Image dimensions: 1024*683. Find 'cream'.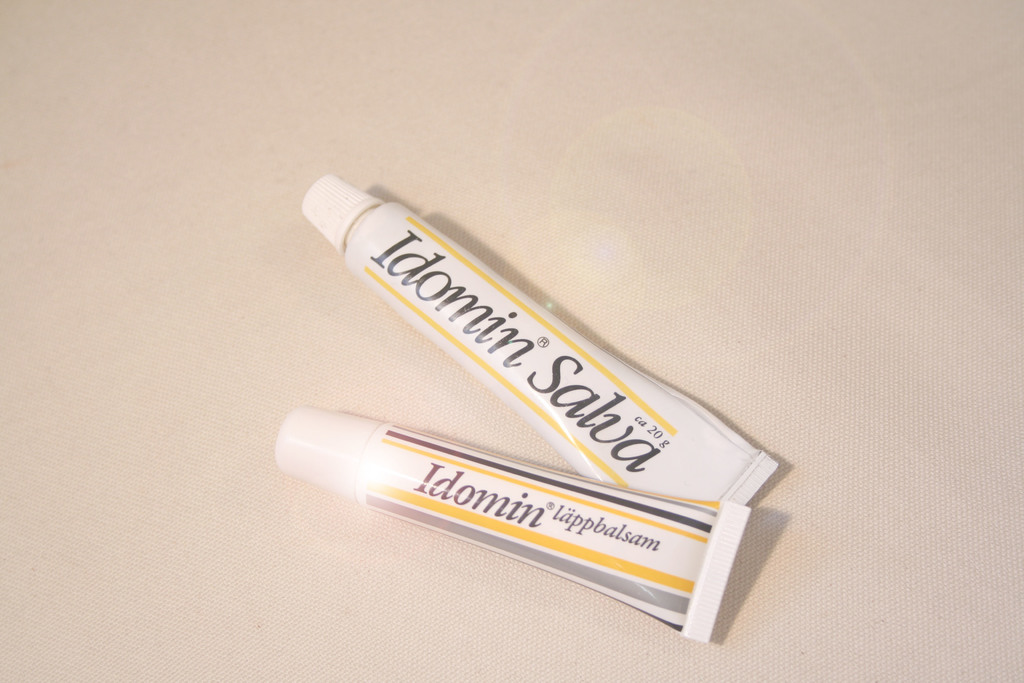
(x1=300, y1=171, x2=780, y2=507).
